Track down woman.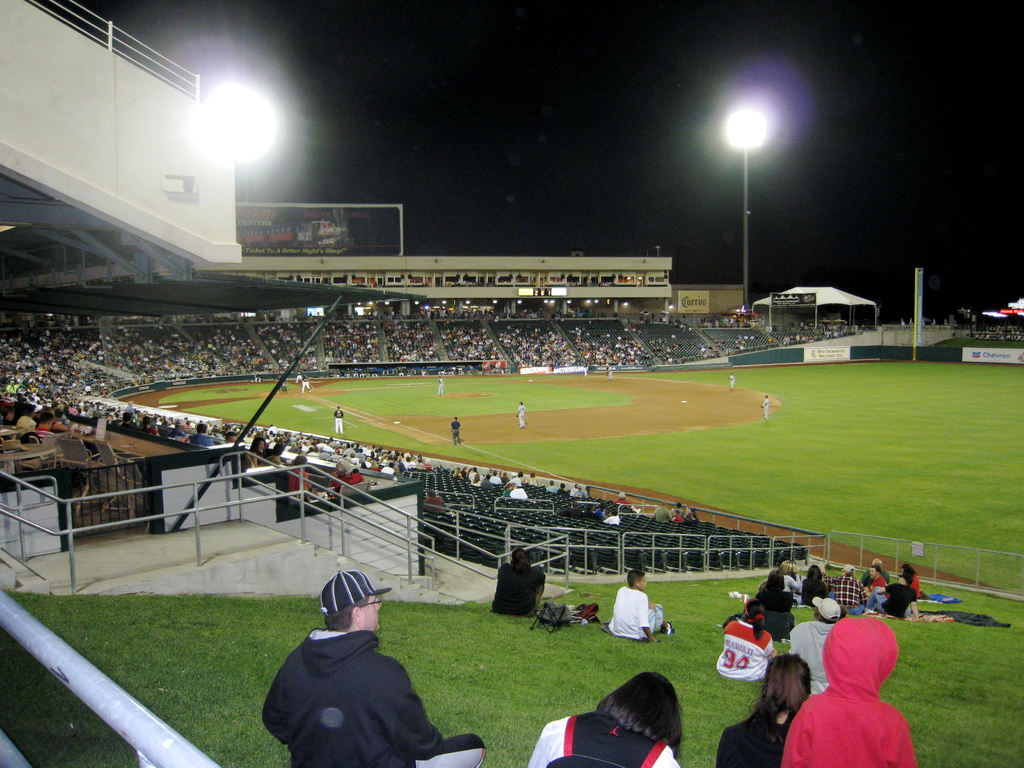
Tracked to BBox(525, 669, 680, 767).
